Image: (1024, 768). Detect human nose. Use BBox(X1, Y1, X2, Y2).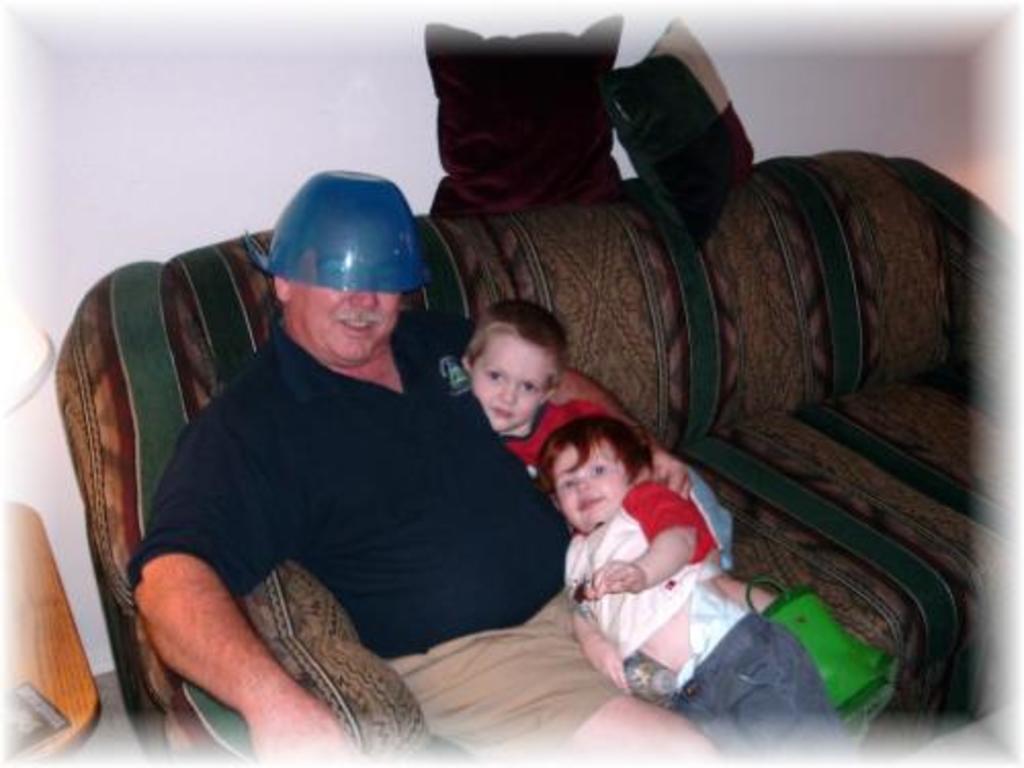
BBox(573, 475, 588, 492).
